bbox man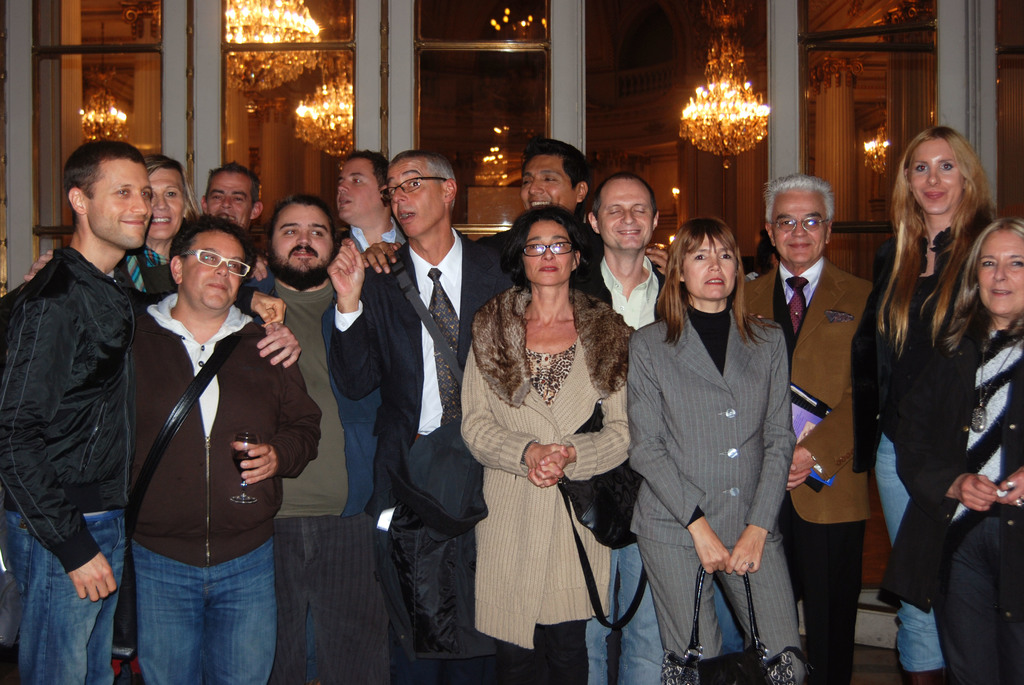
BBox(578, 173, 673, 684)
